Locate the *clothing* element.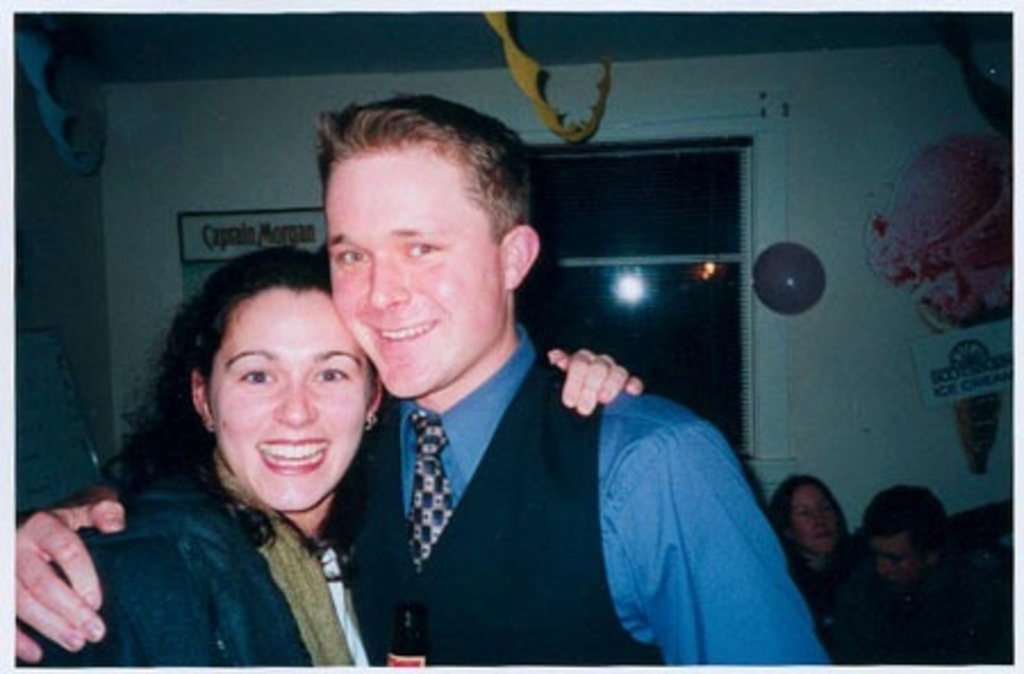
Element bbox: 41 355 403 673.
